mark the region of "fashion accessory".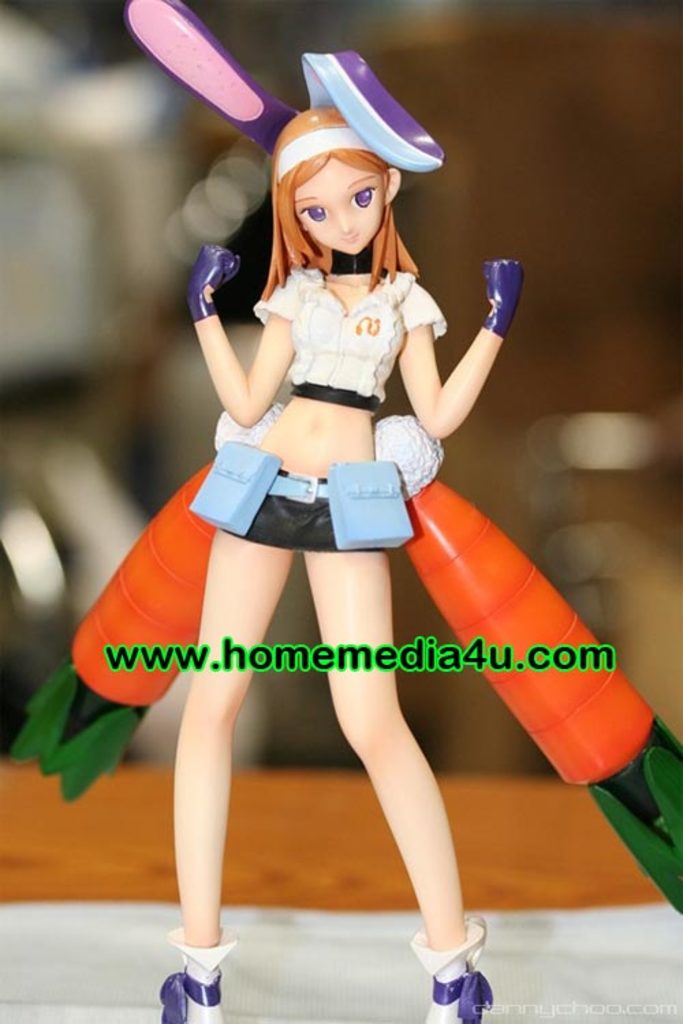
Region: 158:924:243:1023.
